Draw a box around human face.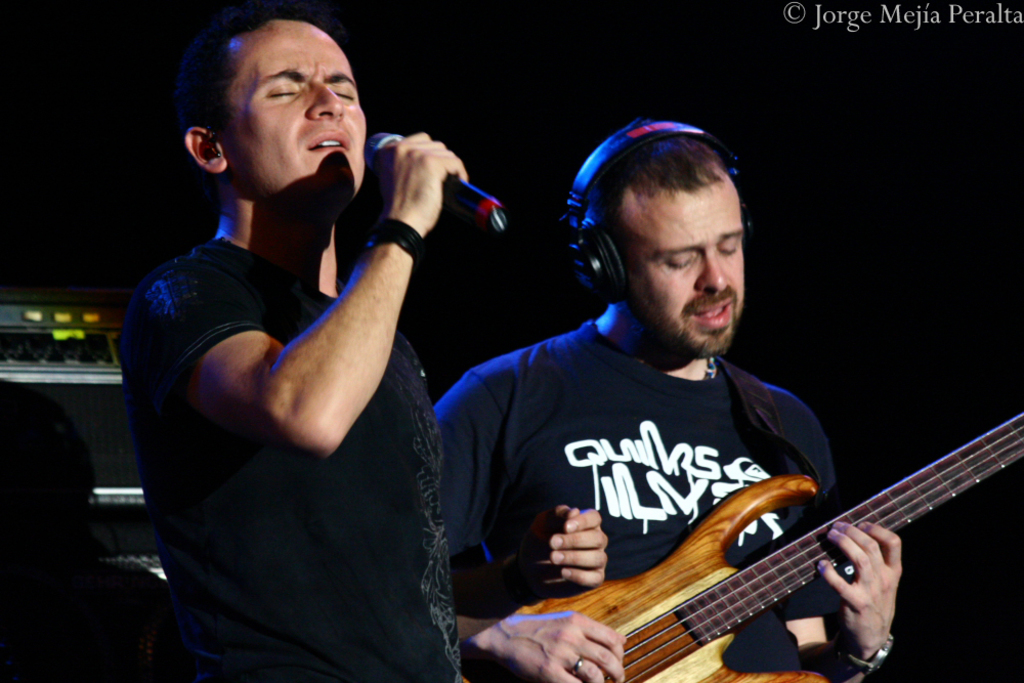
616,161,746,343.
